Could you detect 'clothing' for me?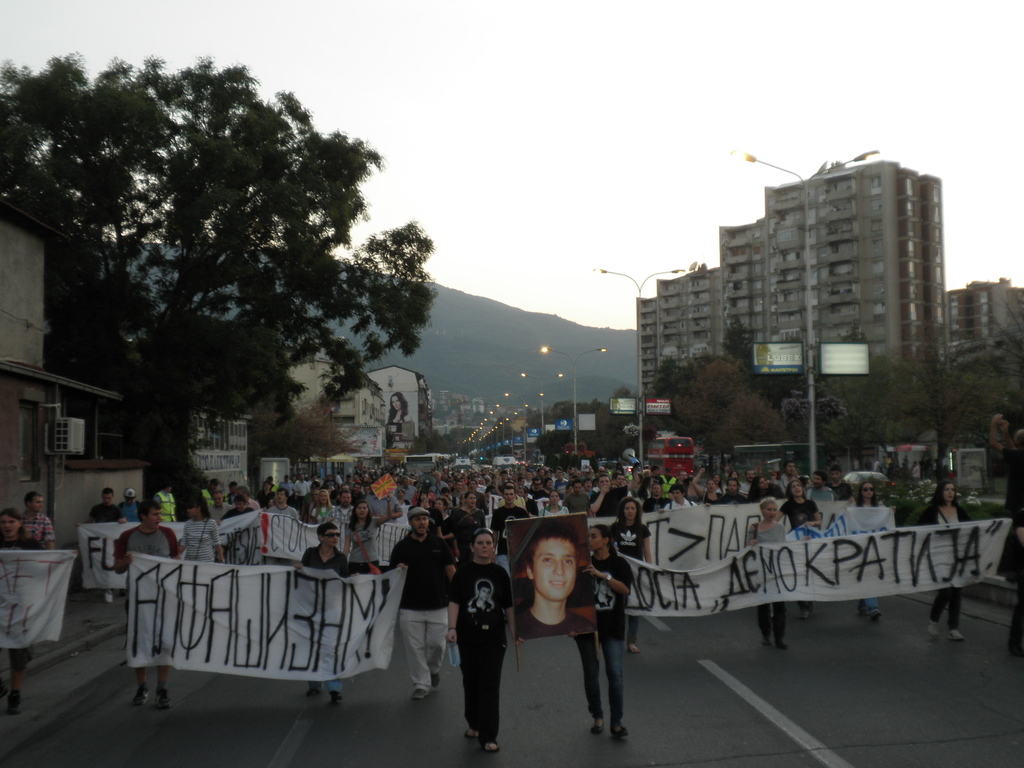
Detection result: x1=609 y1=520 x2=650 y2=636.
